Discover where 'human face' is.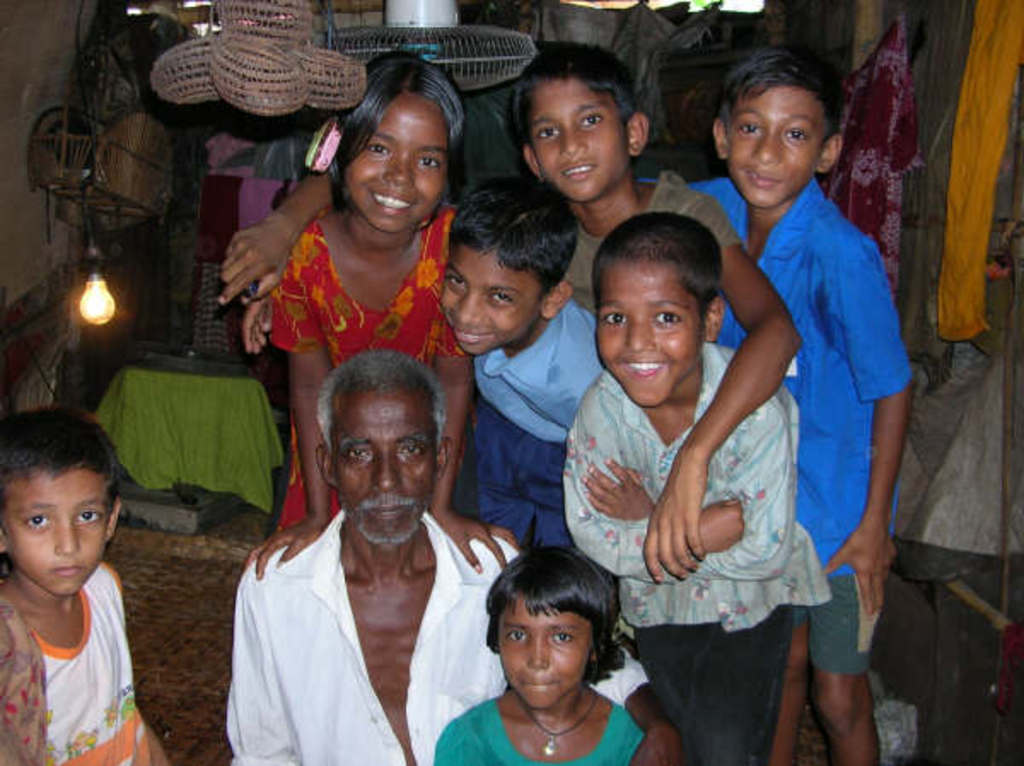
Discovered at bbox(346, 94, 449, 230).
